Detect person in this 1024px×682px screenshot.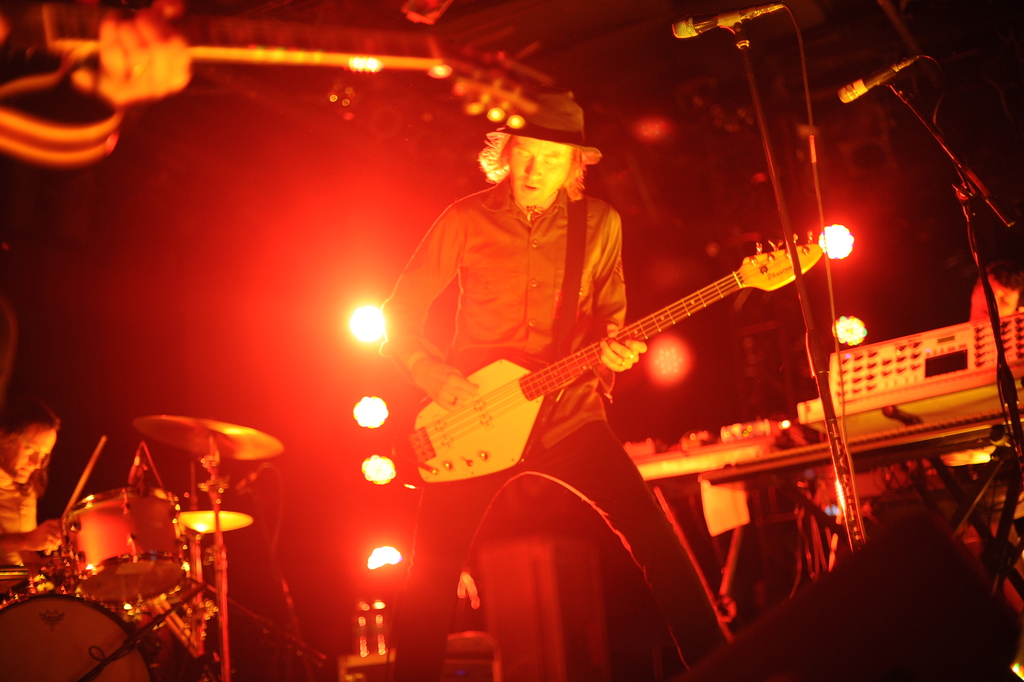
Detection: bbox(0, 393, 60, 574).
